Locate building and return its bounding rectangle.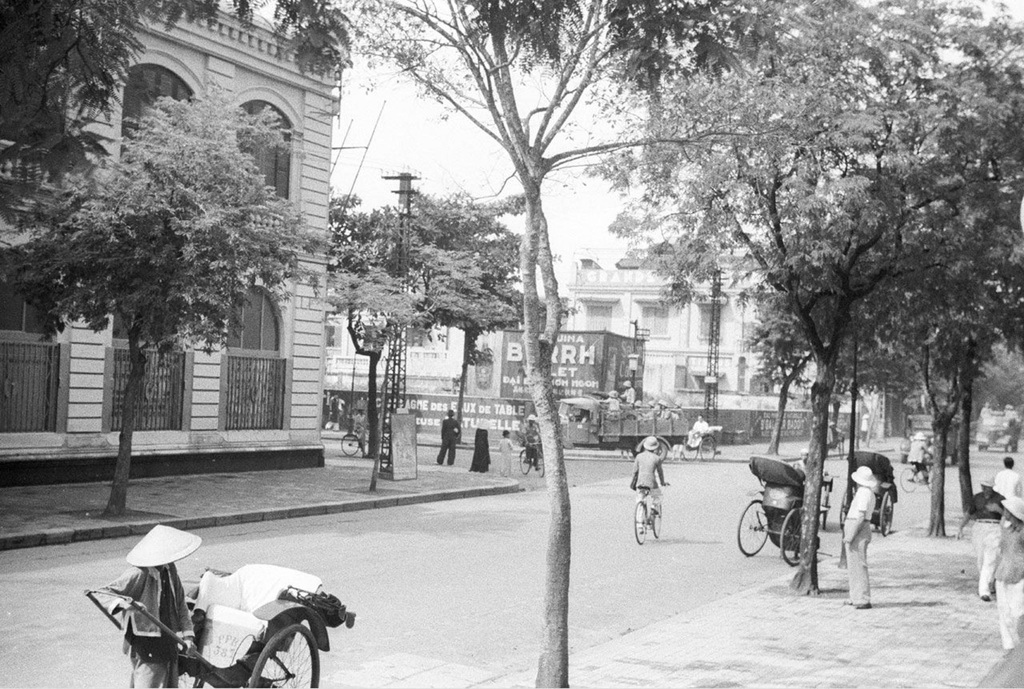
detection(328, 243, 860, 441).
